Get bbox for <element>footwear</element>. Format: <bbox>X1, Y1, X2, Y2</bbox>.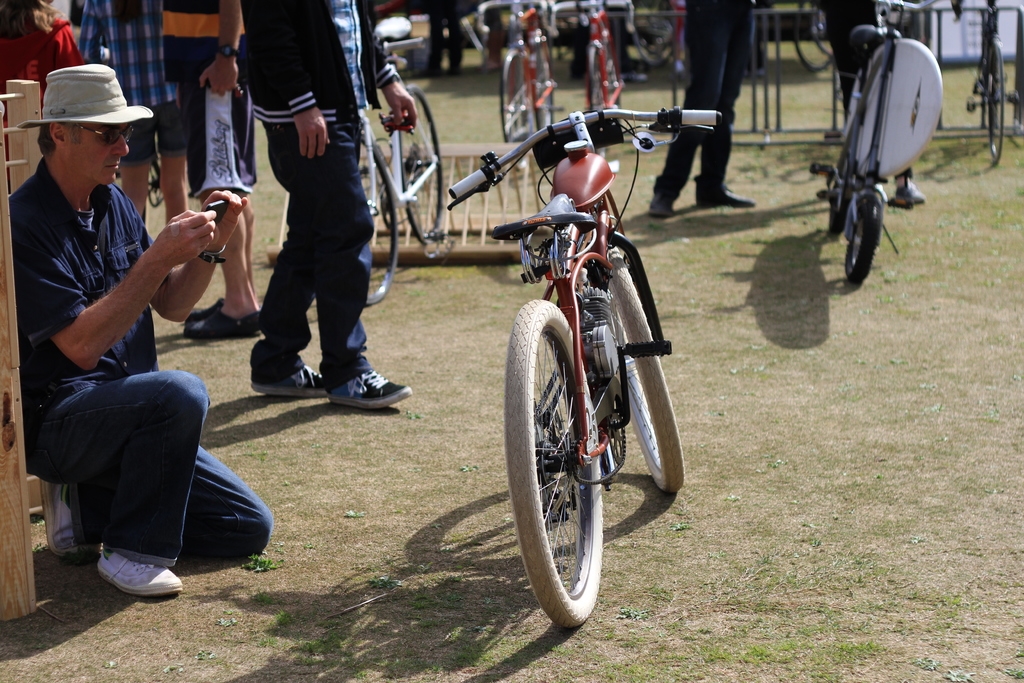
<bbox>54, 486, 73, 558</bbox>.
